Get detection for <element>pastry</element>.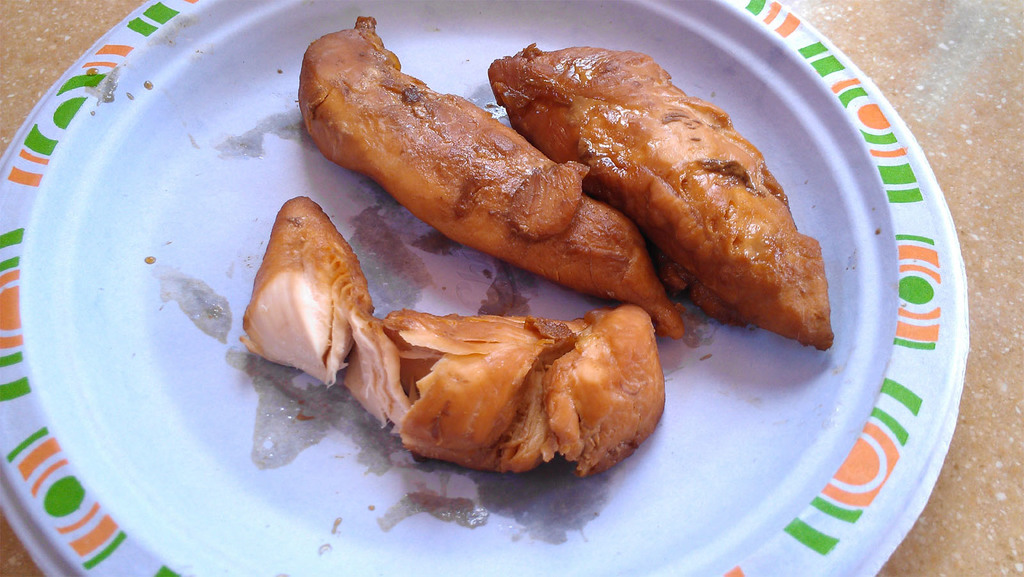
Detection: <region>511, 54, 831, 374</region>.
